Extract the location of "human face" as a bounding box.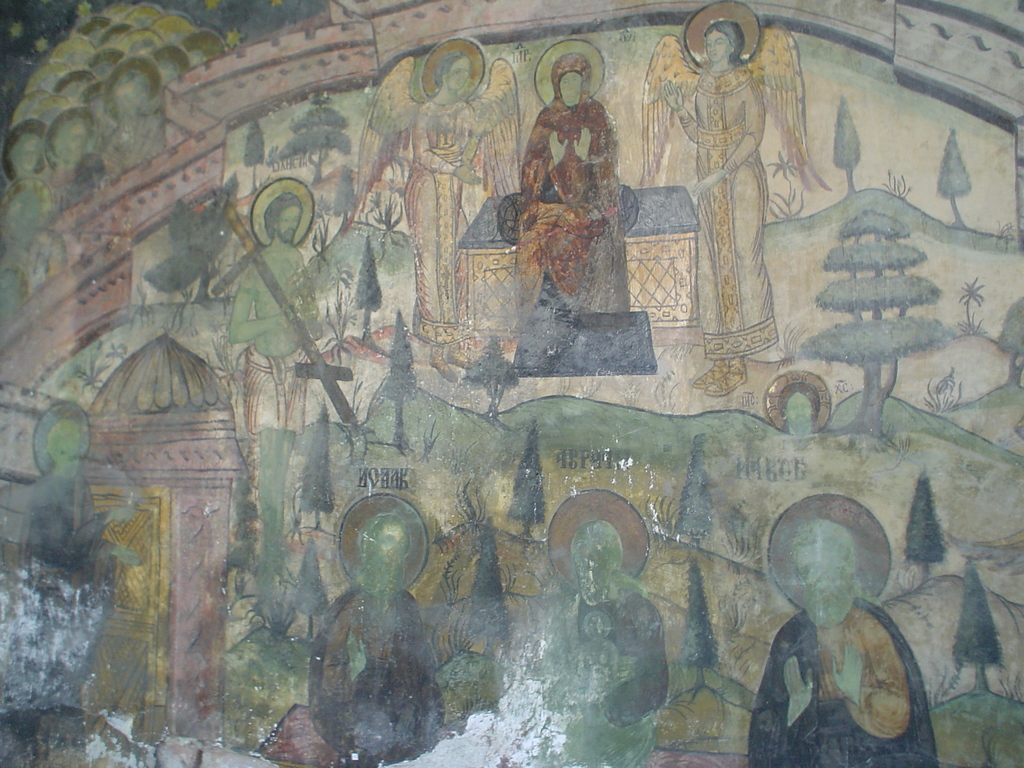
(x1=444, y1=56, x2=466, y2=90).
